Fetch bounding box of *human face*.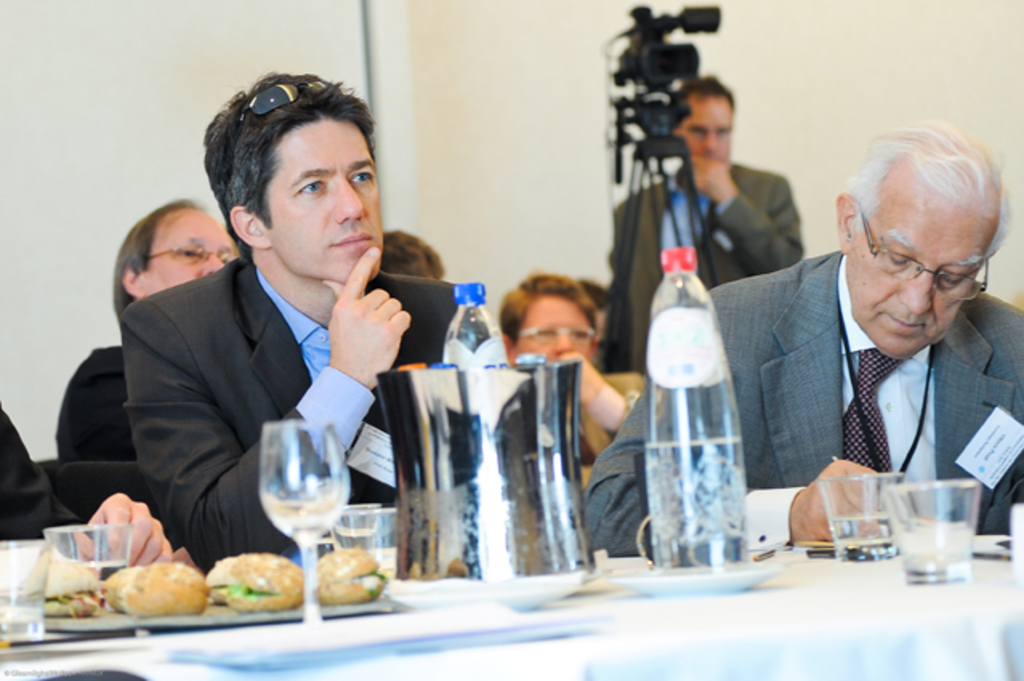
Bbox: detection(845, 192, 982, 362).
